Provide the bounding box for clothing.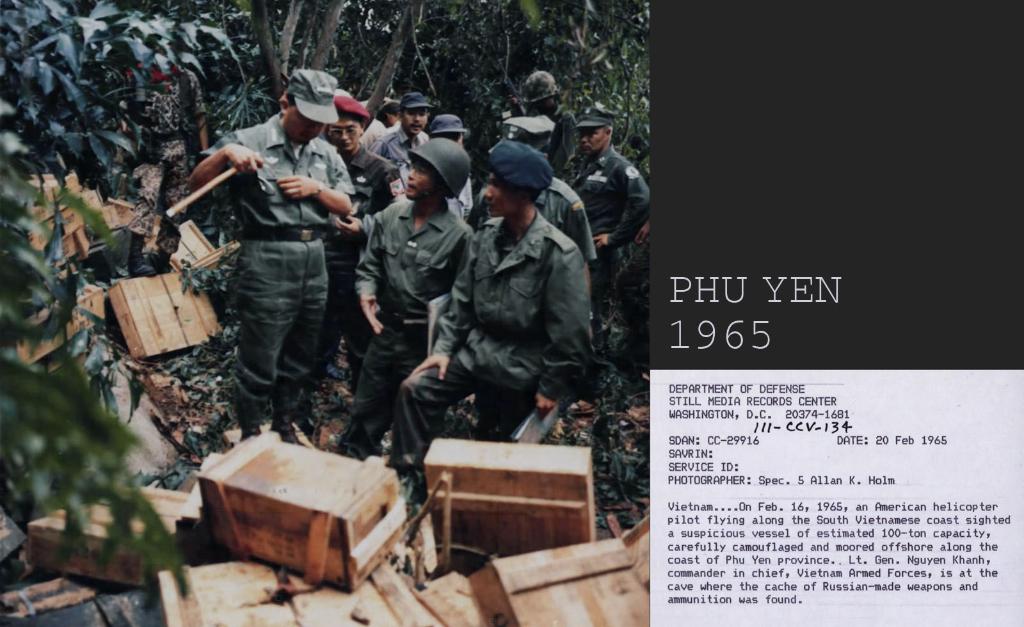
box=[405, 163, 607, 455].
